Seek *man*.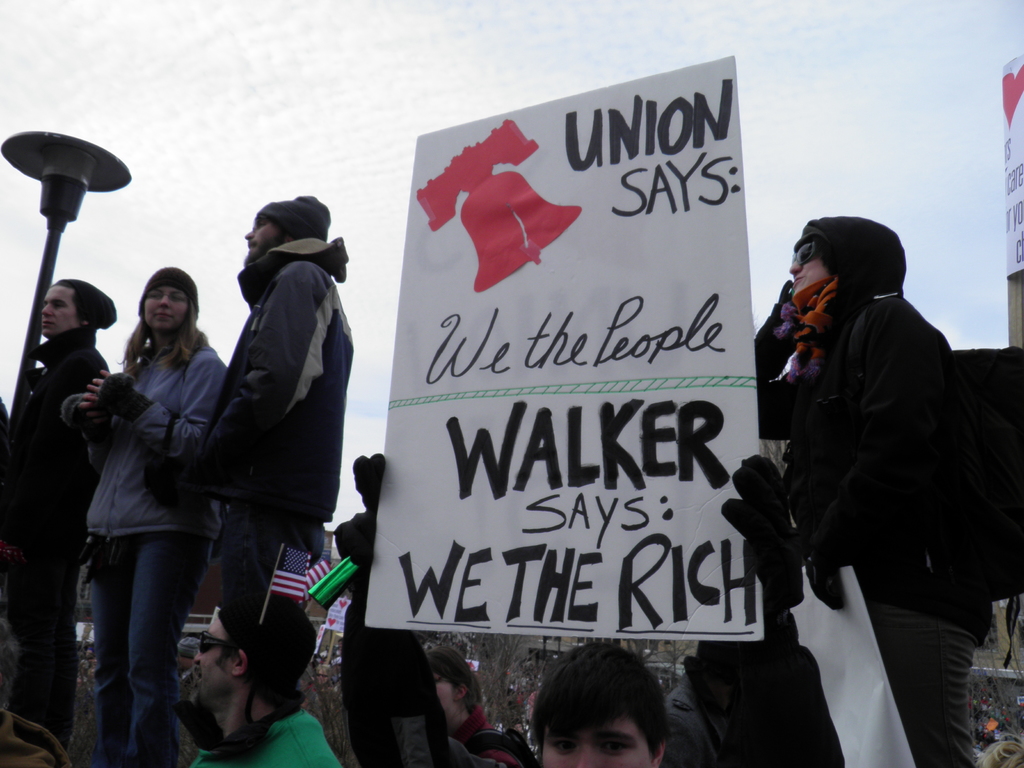
detection(324, 447, 452, 767).
